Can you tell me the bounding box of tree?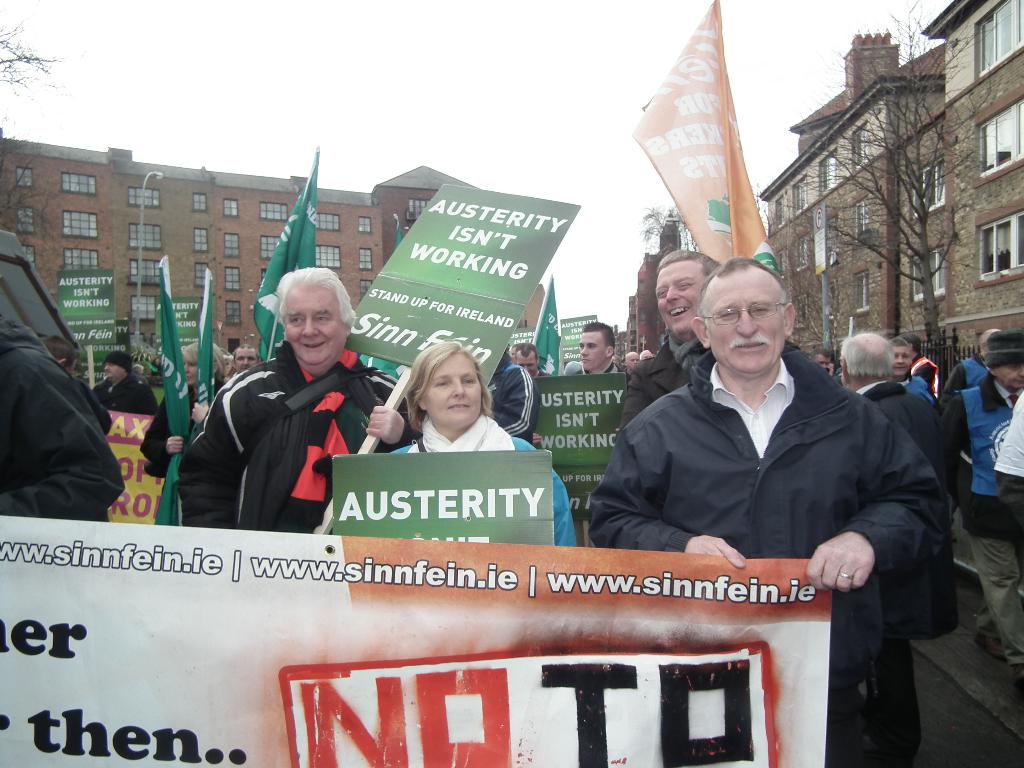
x1=761, y1=13, x2=1005, y2=372.
